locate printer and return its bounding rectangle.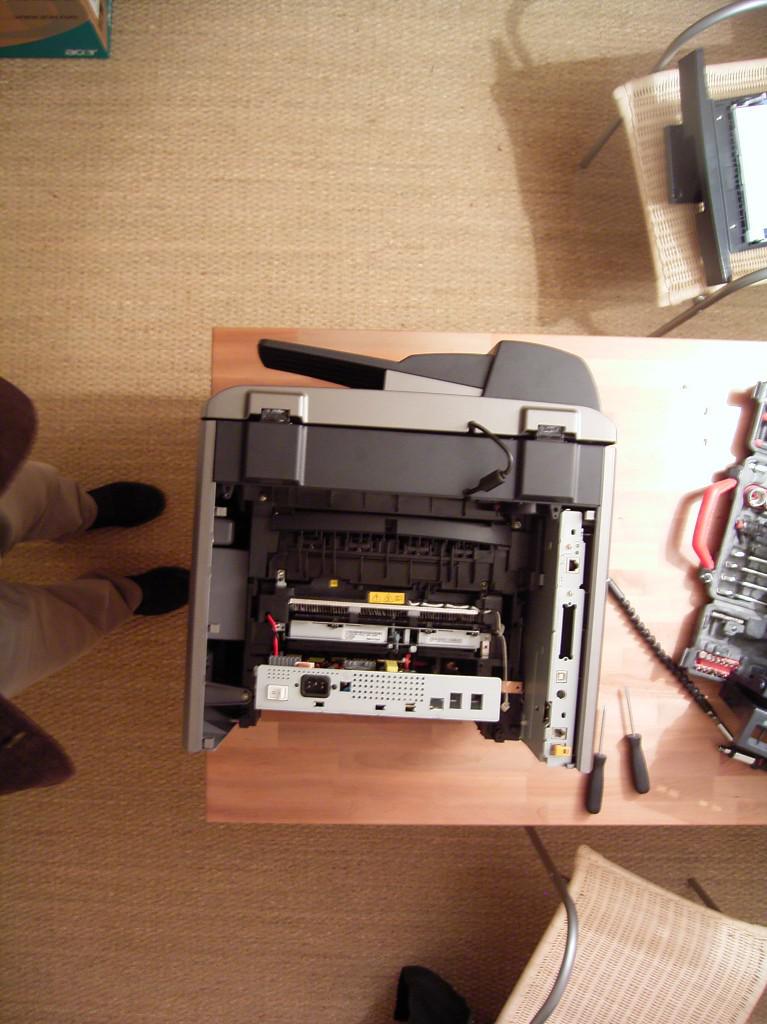
[180, 334, 616, 781].
